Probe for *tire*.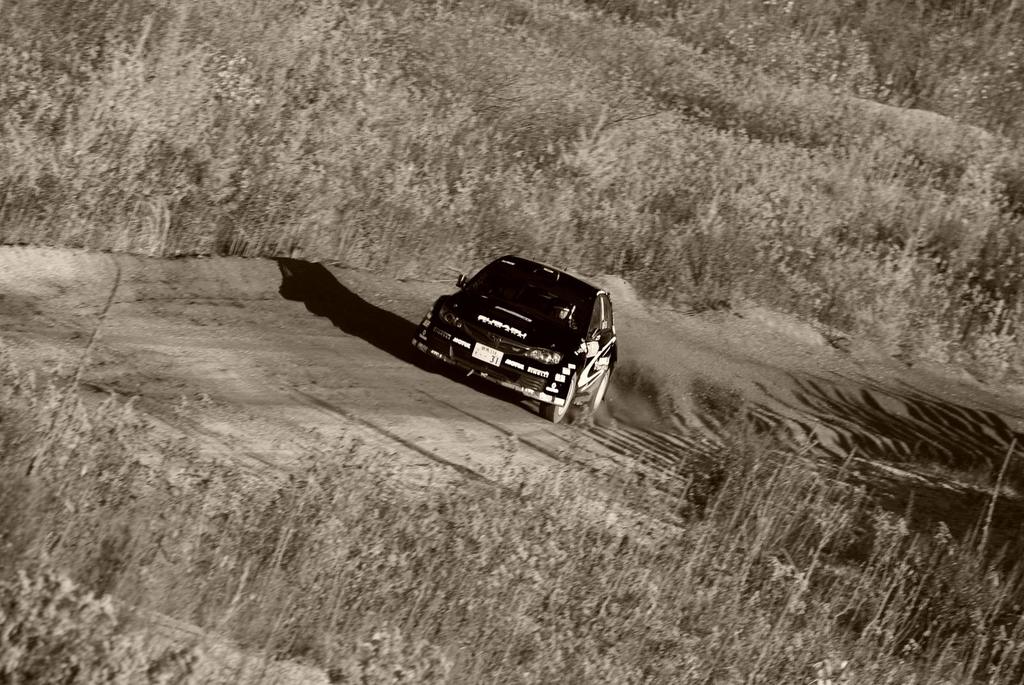
Probe result: [x1=534, y1=378, x2=578, y2=423].
